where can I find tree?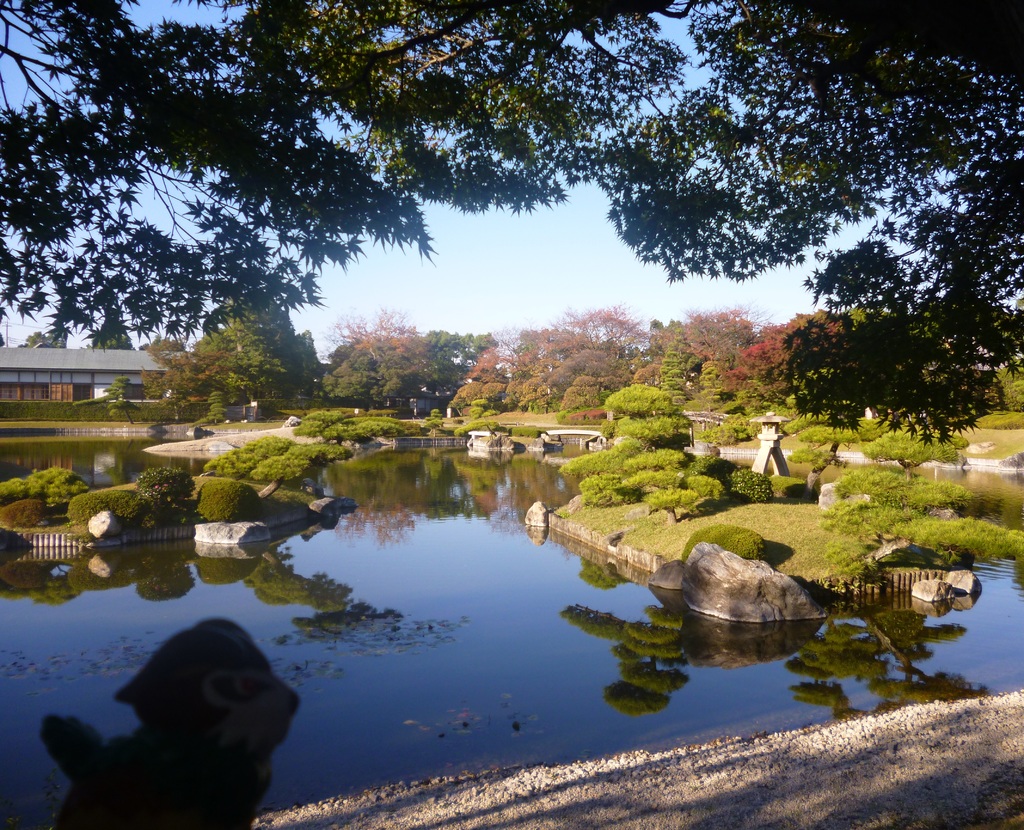
You can find it at 84 323 134 349.
